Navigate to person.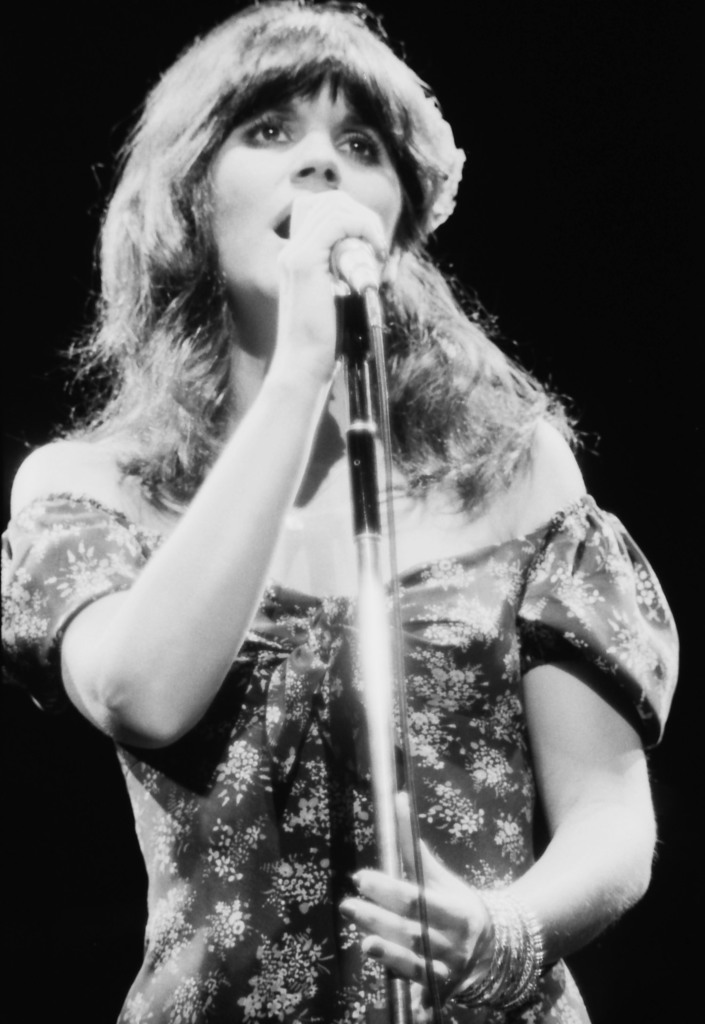
Navigation target: bbox=[0, 0, 689, 1021].
